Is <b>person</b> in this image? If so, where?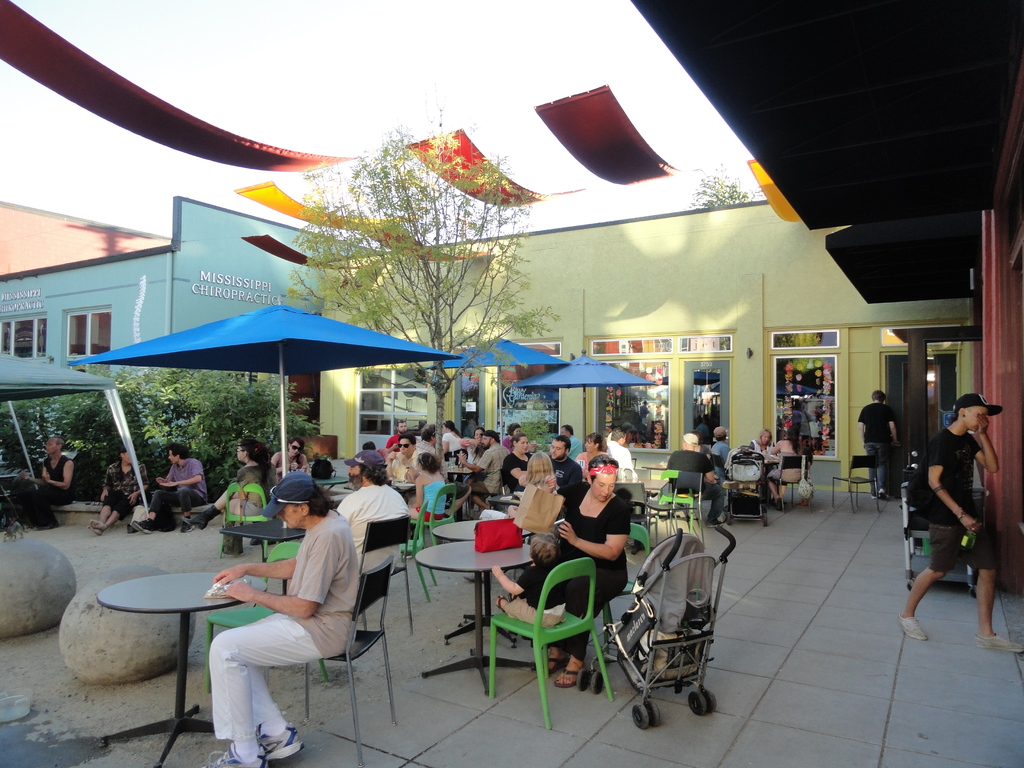
Yes, at bbox=(149, 444, 206, 537).
